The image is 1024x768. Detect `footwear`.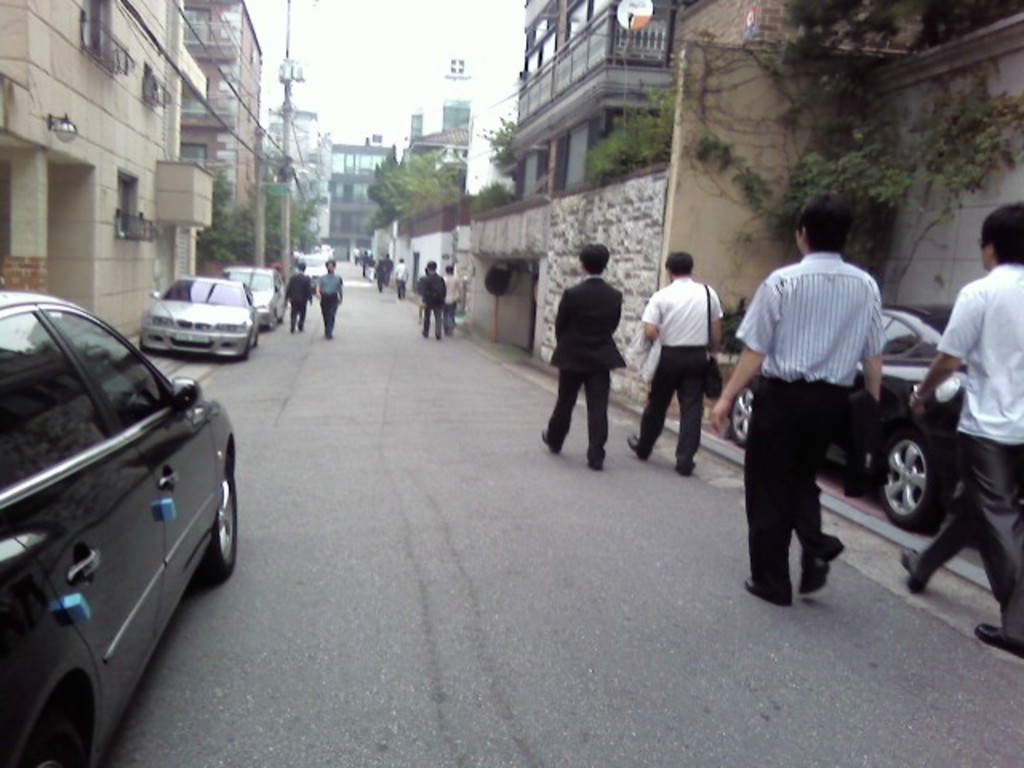
Detection: x1=626 y1=434 x2=638 y2=456.
